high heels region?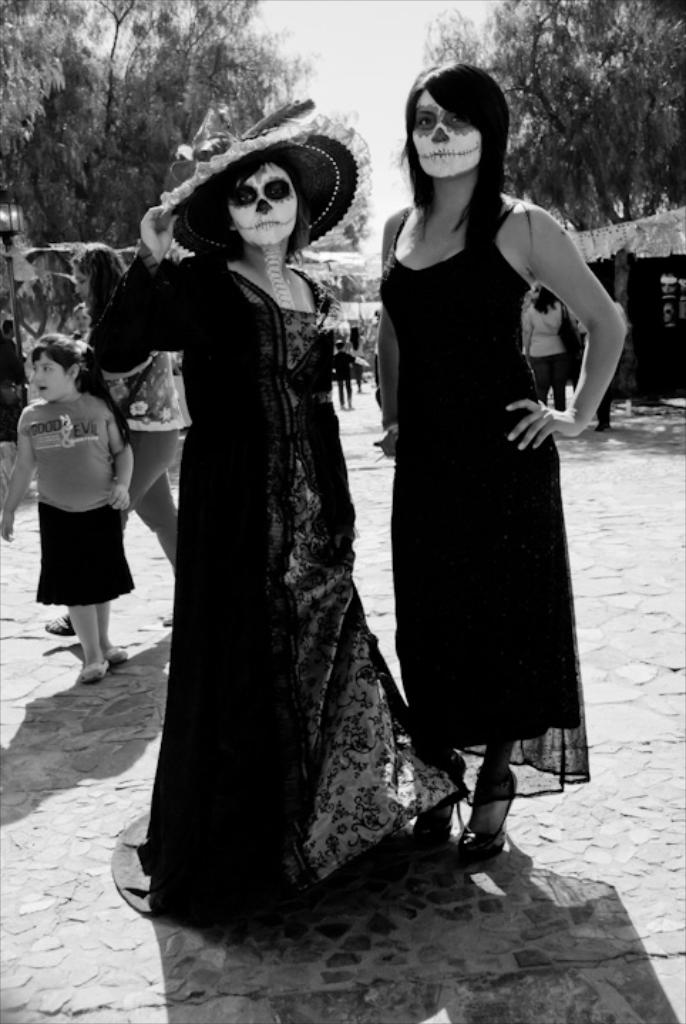
box(453, 769, 517, 868)
